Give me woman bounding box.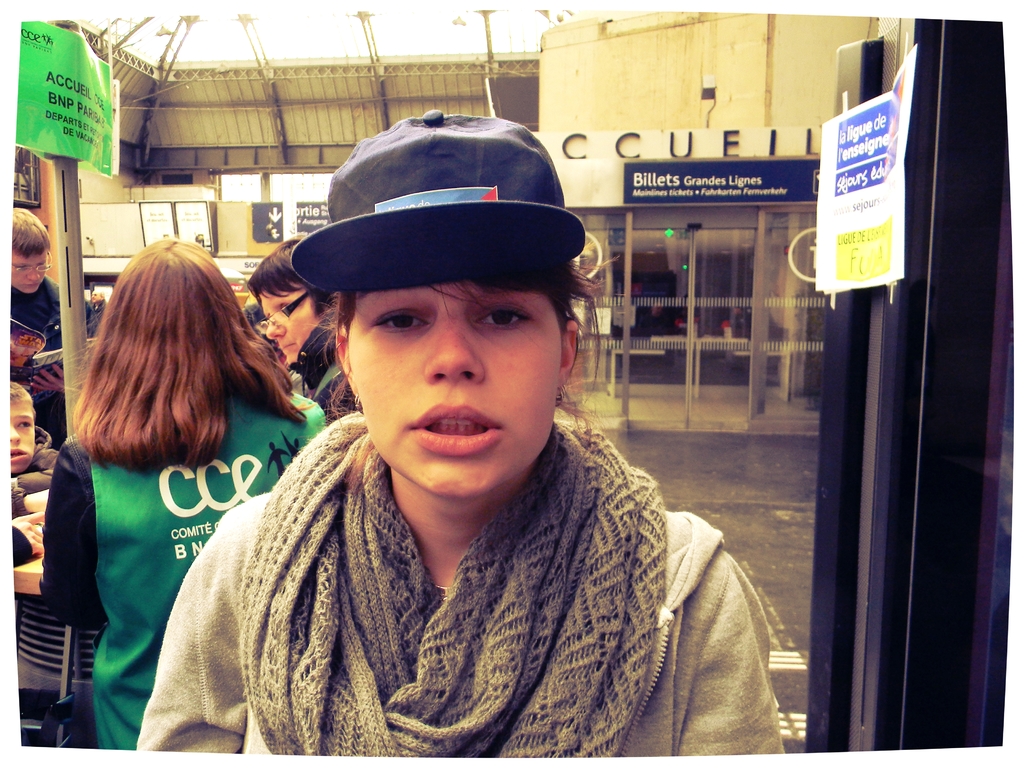
pyautogui.locateOnScreen(27, 227, 326, 760).
